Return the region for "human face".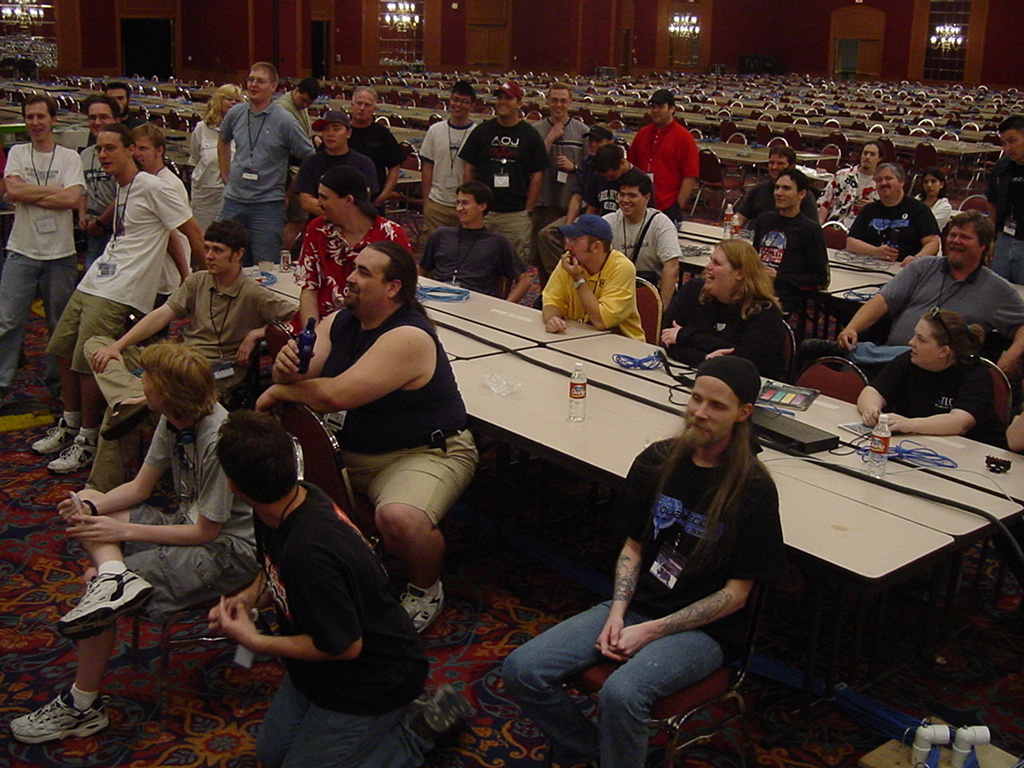
box=[448, 95, 473, 115].
